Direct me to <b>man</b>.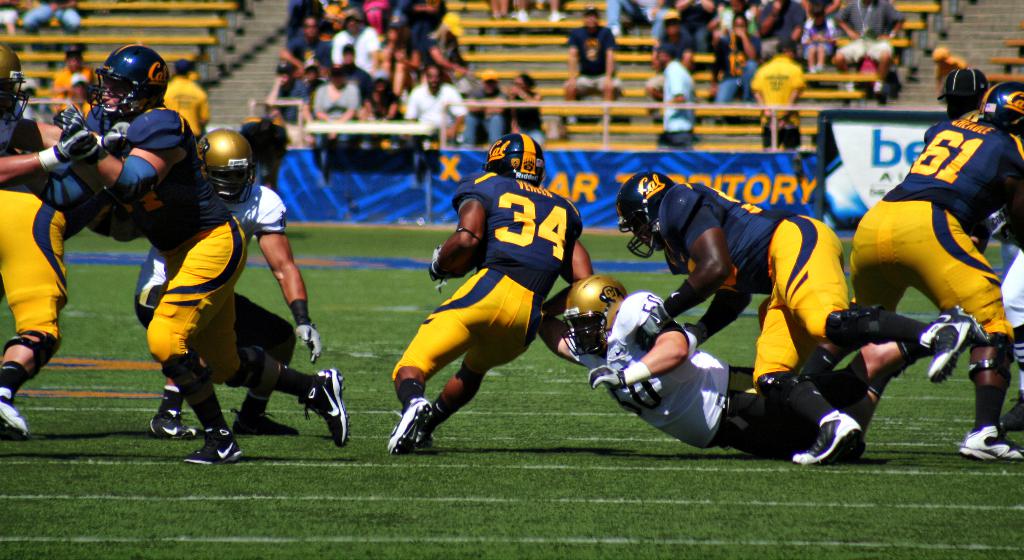
Direction: 749, 42, 815, 159.
